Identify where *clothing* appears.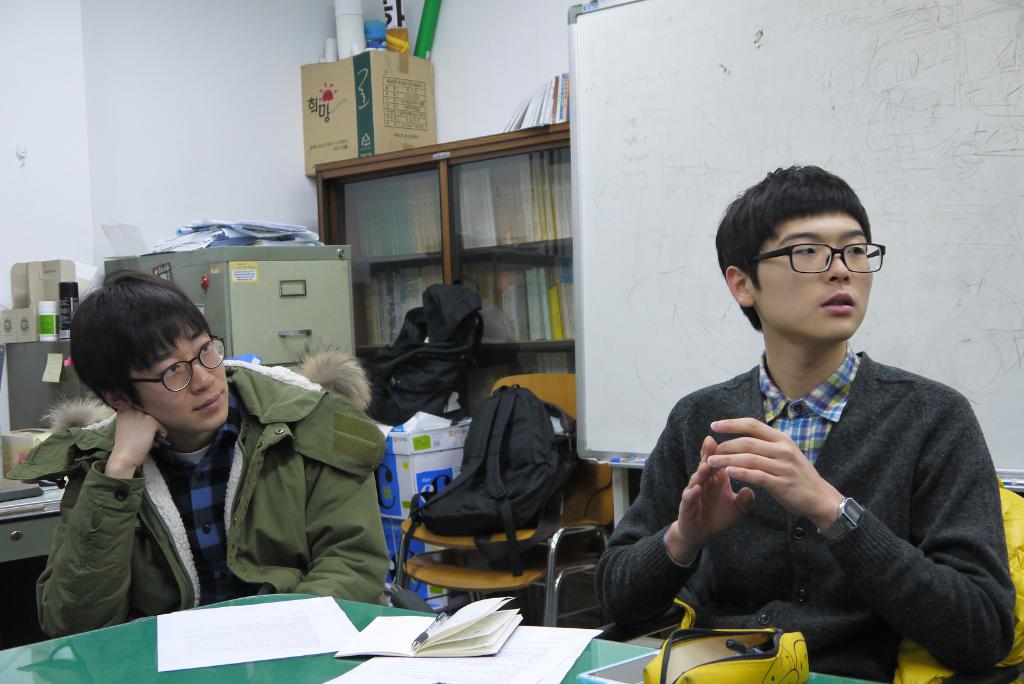
Appears at (593,332,1008,676).
